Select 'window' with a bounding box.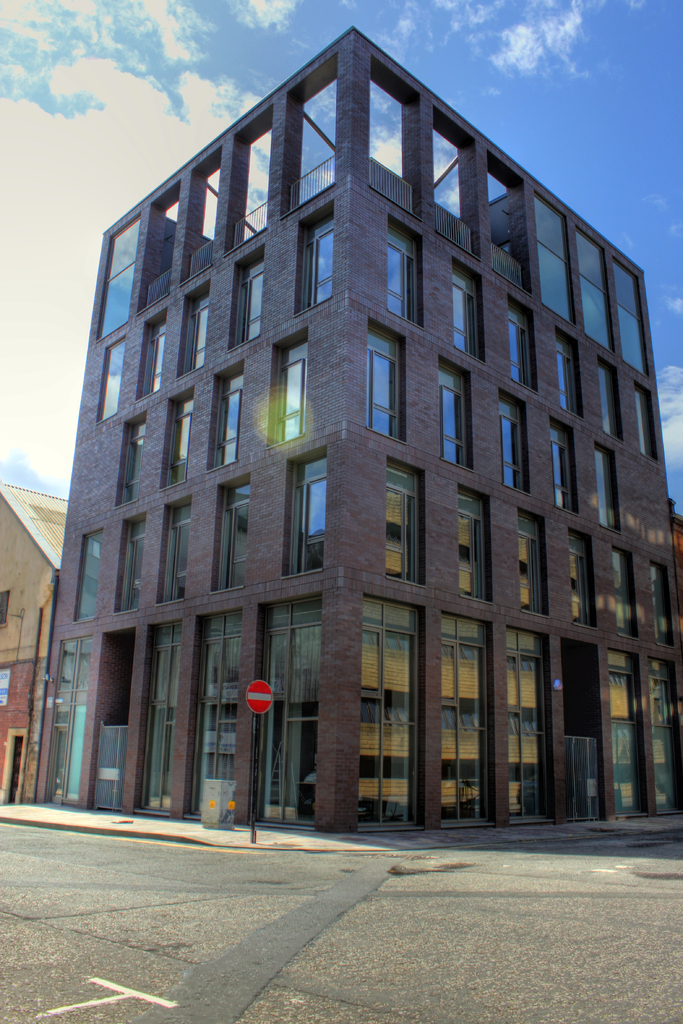
547 411 578 515.
